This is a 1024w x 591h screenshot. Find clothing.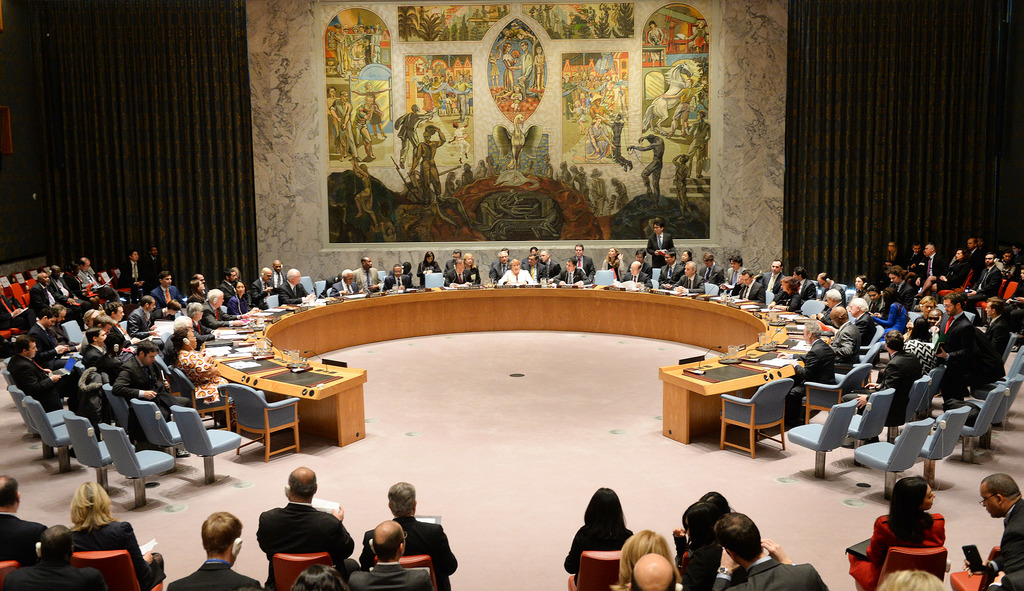
Bounding box: (left=801, top=340, right=834, bottom=381).
